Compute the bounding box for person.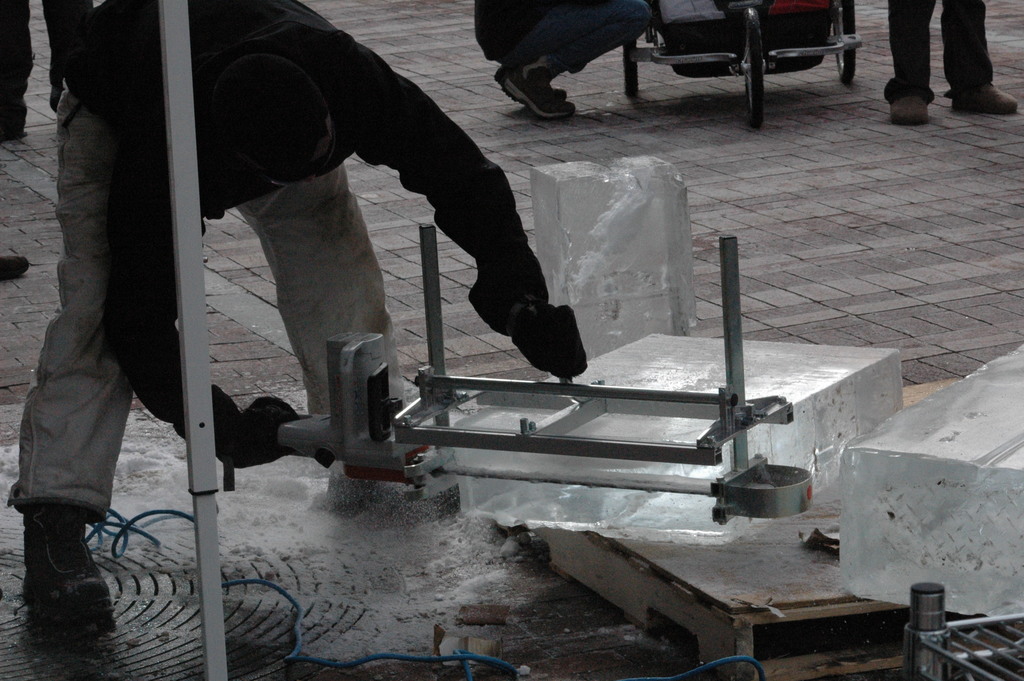
[left=131, top=12, right=649, bottom=546].
